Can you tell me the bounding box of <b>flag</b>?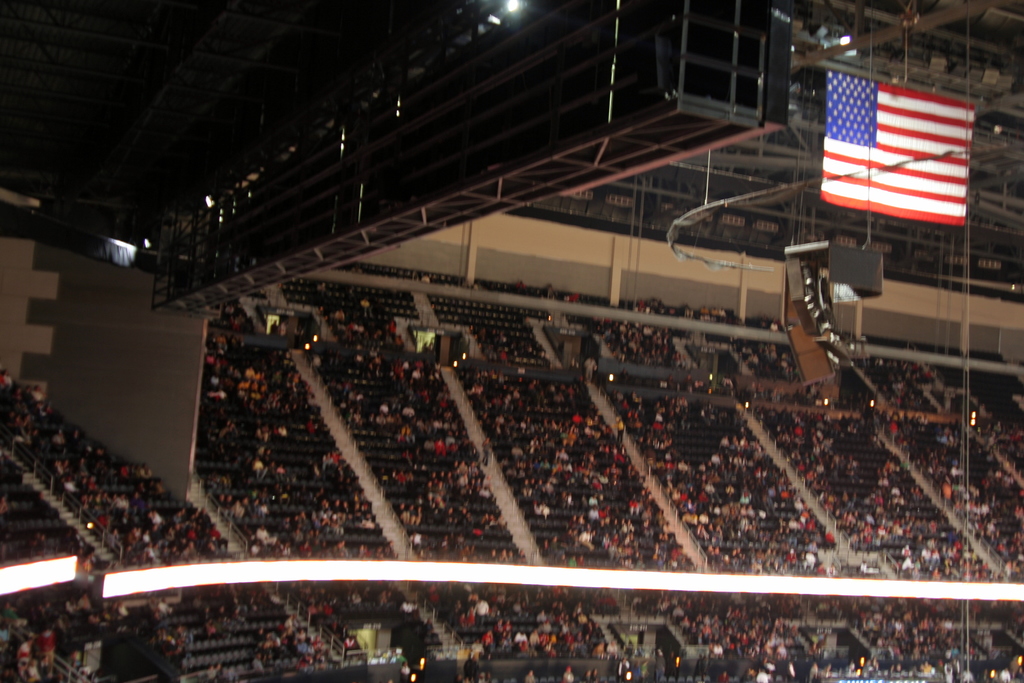
bbox=[824, 74, 995, 240].
